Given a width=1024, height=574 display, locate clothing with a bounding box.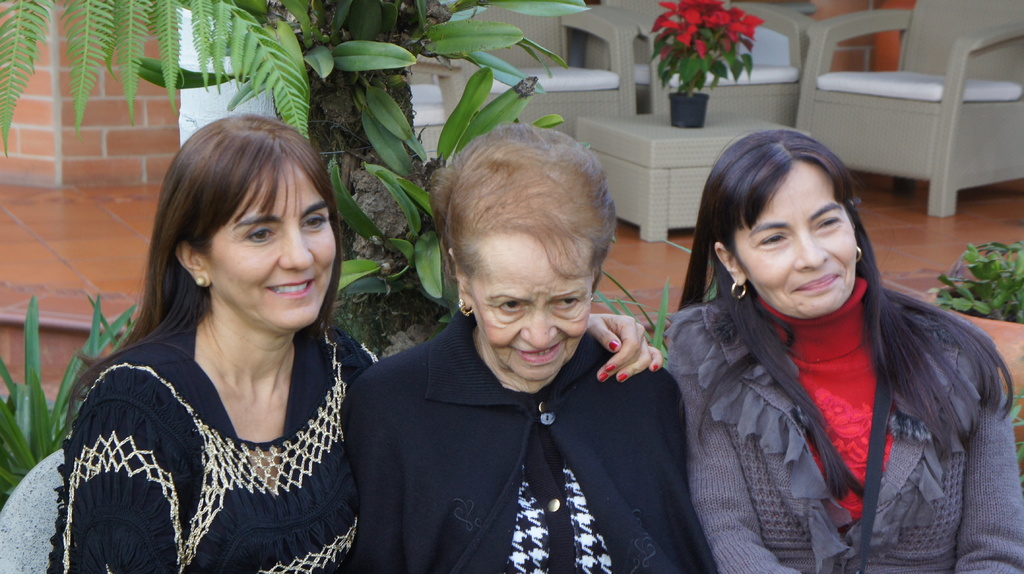
Located: BBox(43, 305, 666, 573).
